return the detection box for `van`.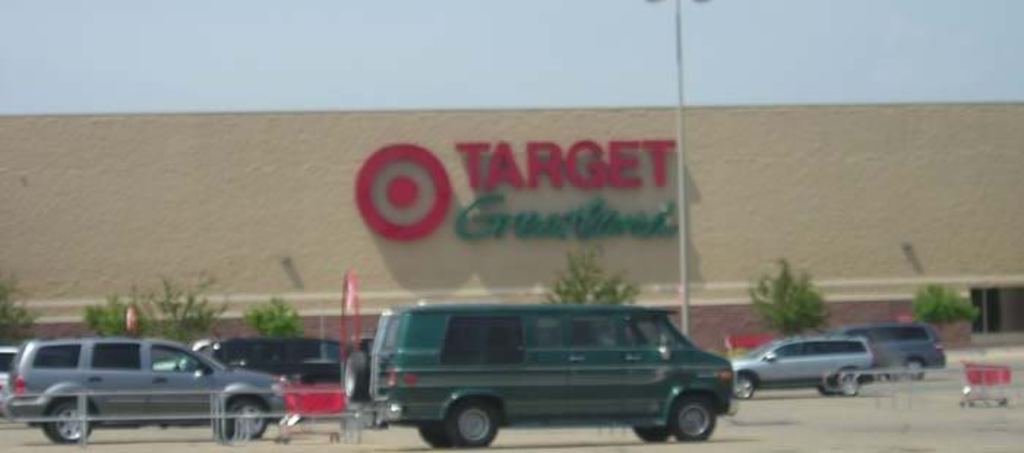
l=200, t=335, r=357, b=380.
